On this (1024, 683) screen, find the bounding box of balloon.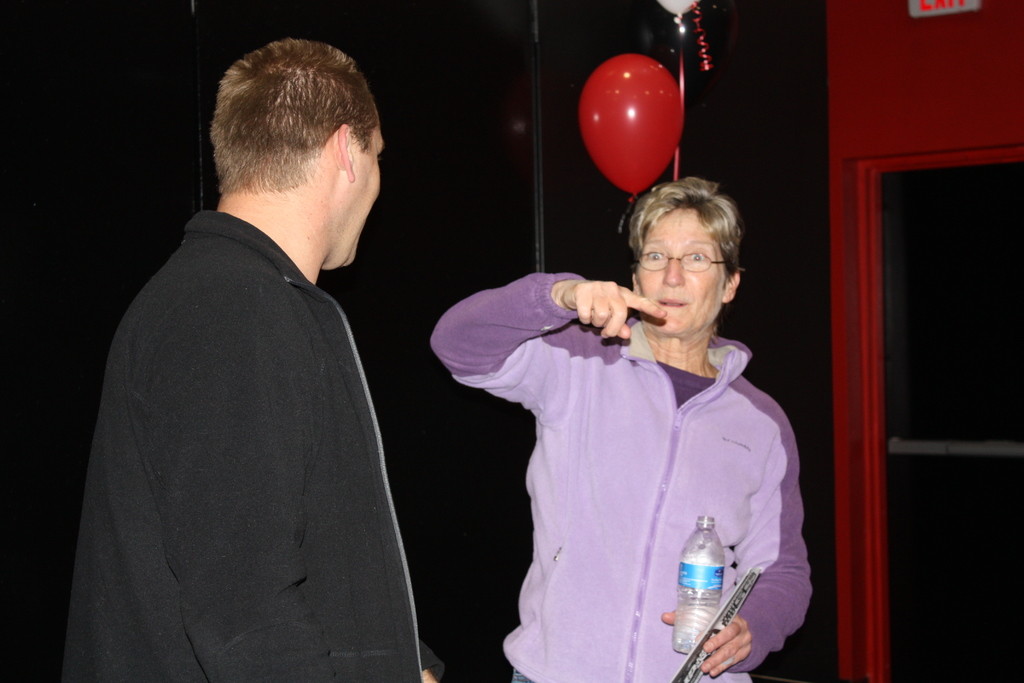
Bounding box: l=664, t=0, r=695, b=17.
